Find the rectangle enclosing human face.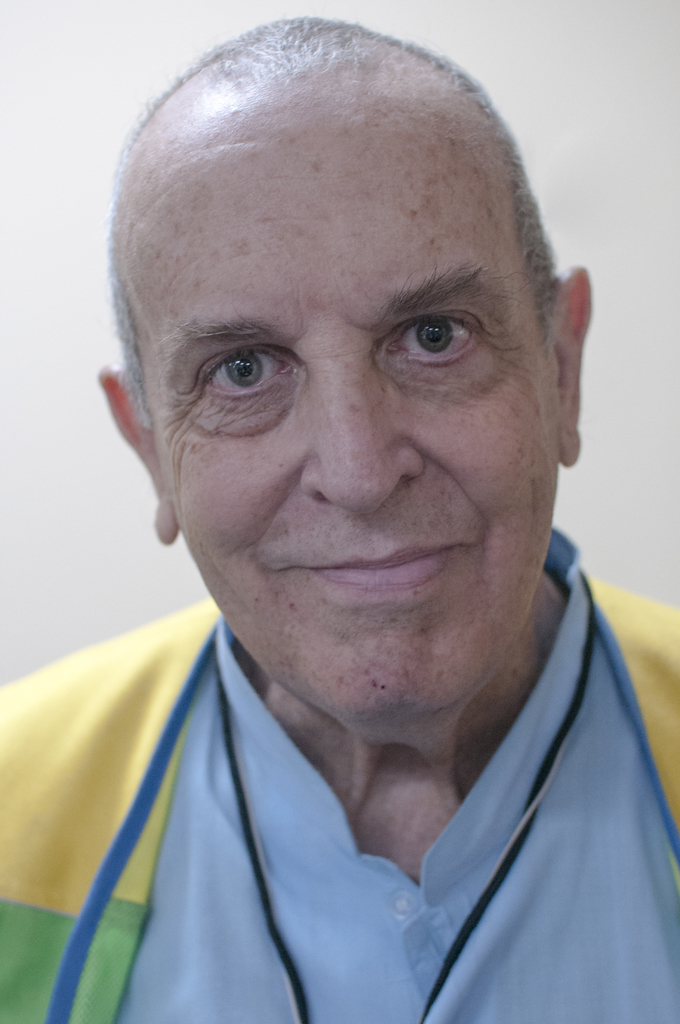
(122,84,565,735).
